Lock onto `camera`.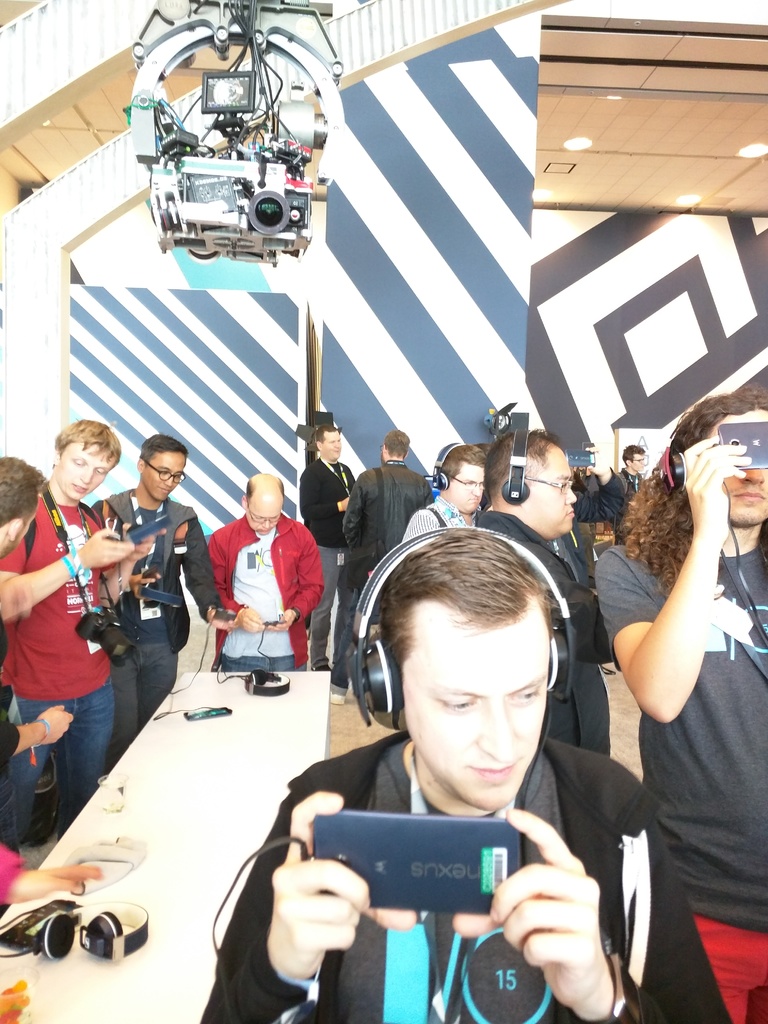
Locked: [x1=244, y1=188, x2=312, y2=236].
